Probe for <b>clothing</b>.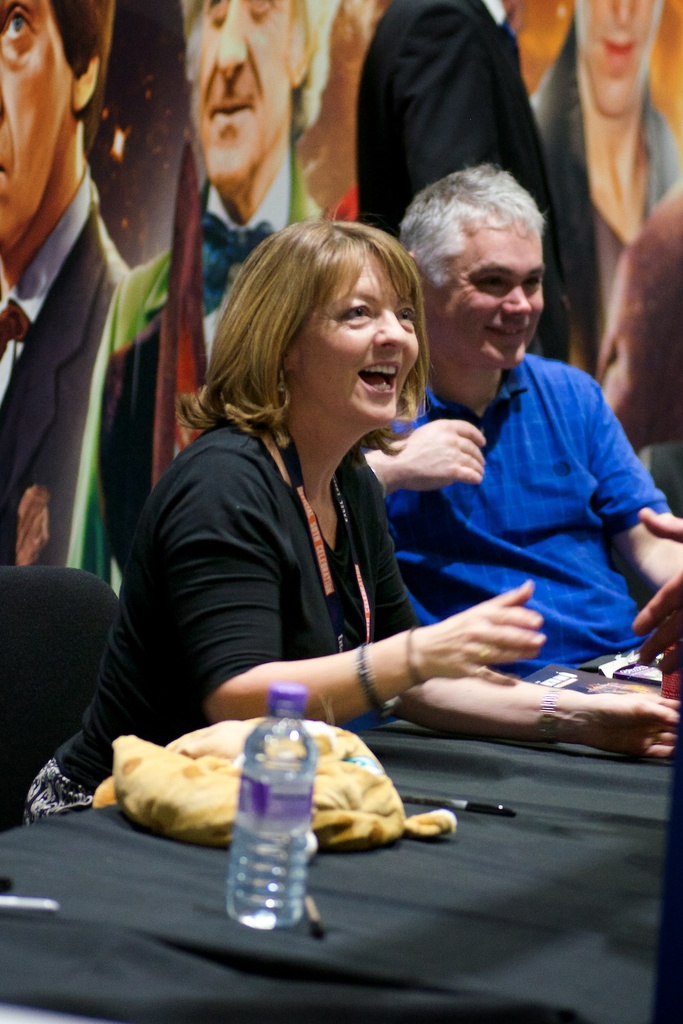
Probe result: select_region(516, 22, 682, 351).
